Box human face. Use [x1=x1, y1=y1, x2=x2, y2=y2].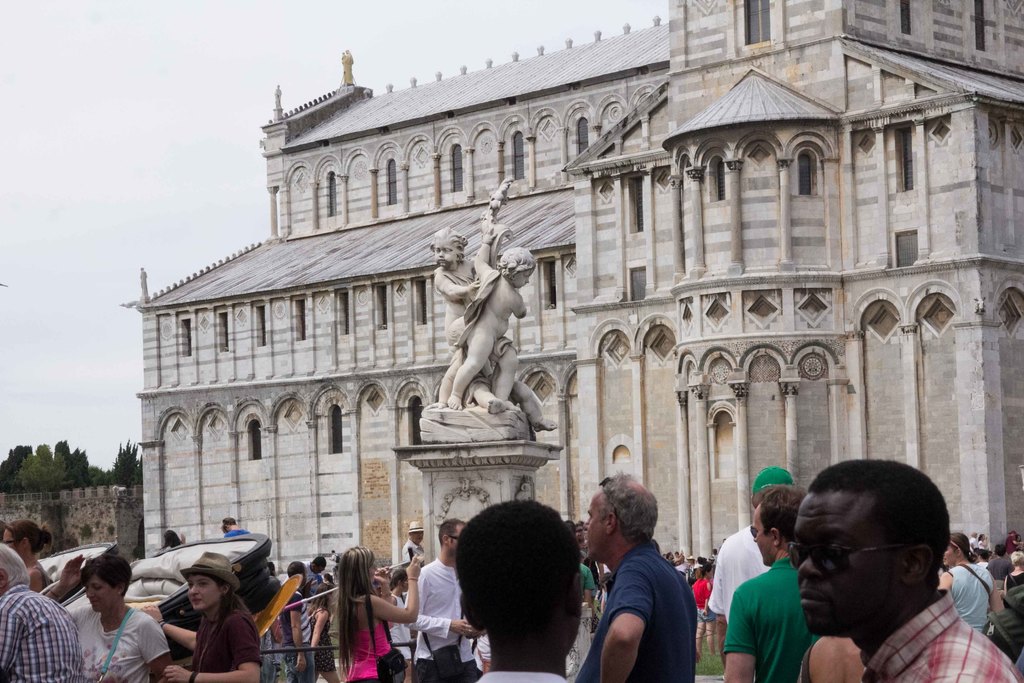
[x1=410, y1=530, x2=424, y2=551].
